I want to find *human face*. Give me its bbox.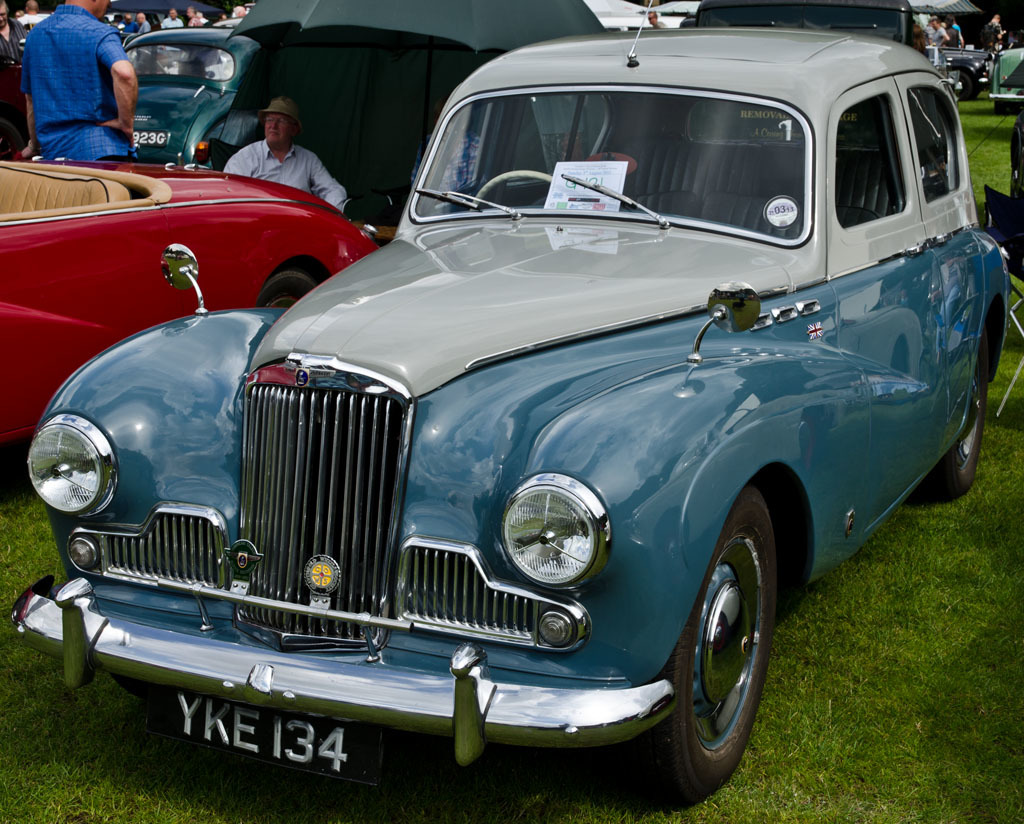
Rect(233, 11, 246, 14).
